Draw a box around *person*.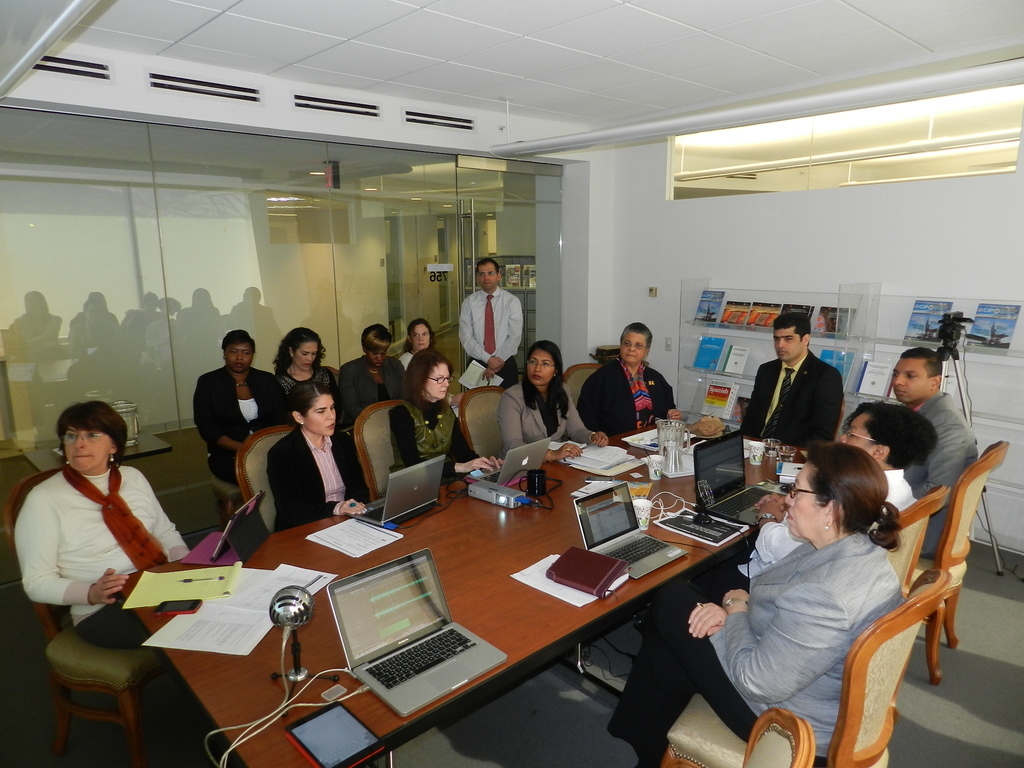
select_region(15, 408, 215, 668).
